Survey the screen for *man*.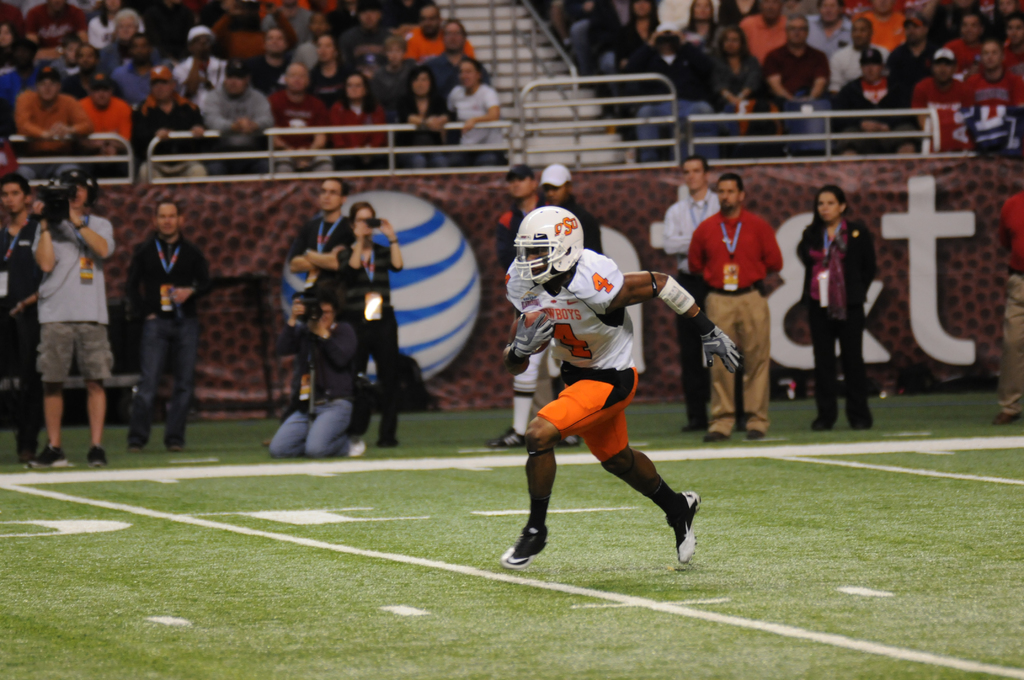
Survey found: x1=267, y1=287, x2=369, y2=459.
